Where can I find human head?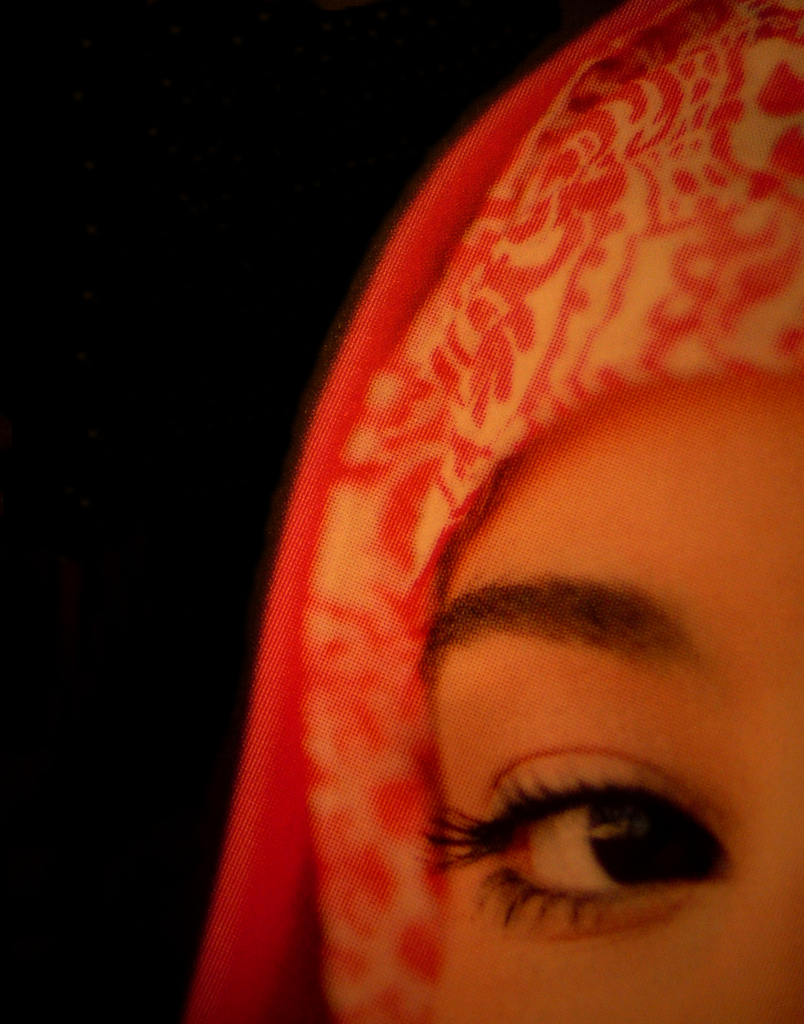
You can find it at pyautogui.locateOnScreen(233, 17, 803, 1023).
